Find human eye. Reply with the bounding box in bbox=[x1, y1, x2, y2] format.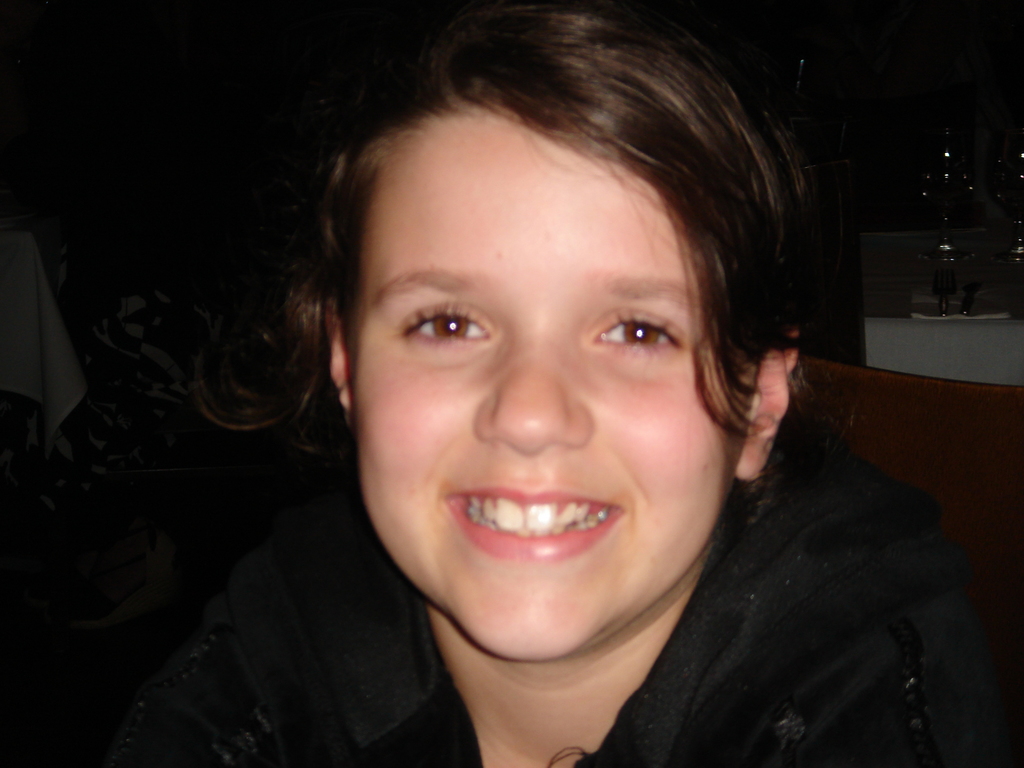
bbox=[576, 303, 694, 371].
